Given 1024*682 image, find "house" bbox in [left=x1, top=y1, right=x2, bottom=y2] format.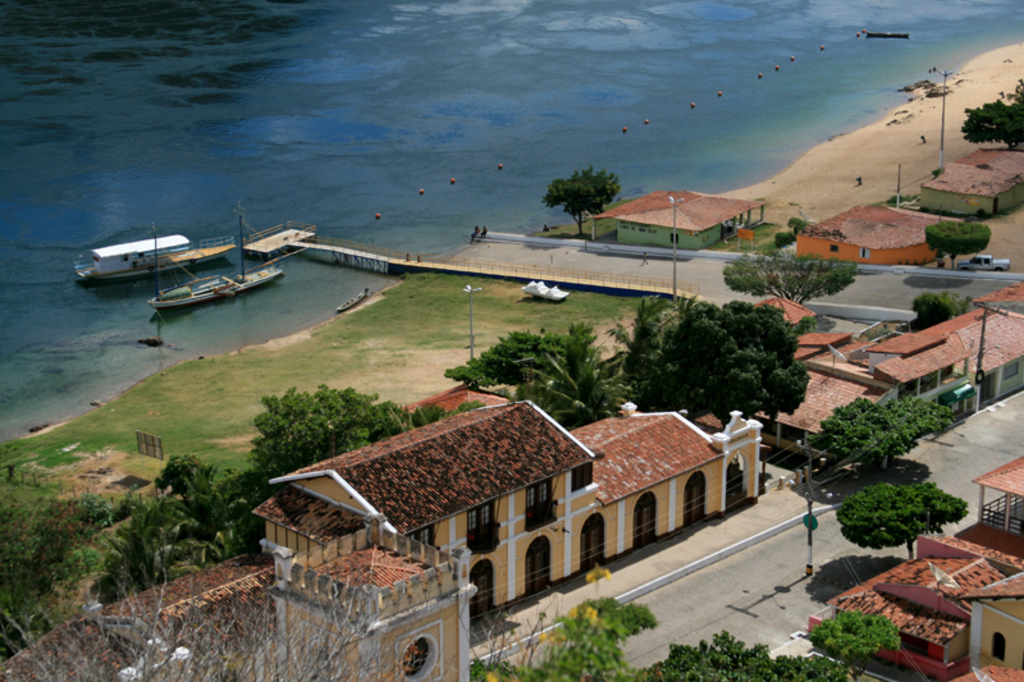
[left=247, top=390, right=768, bottom=681].
